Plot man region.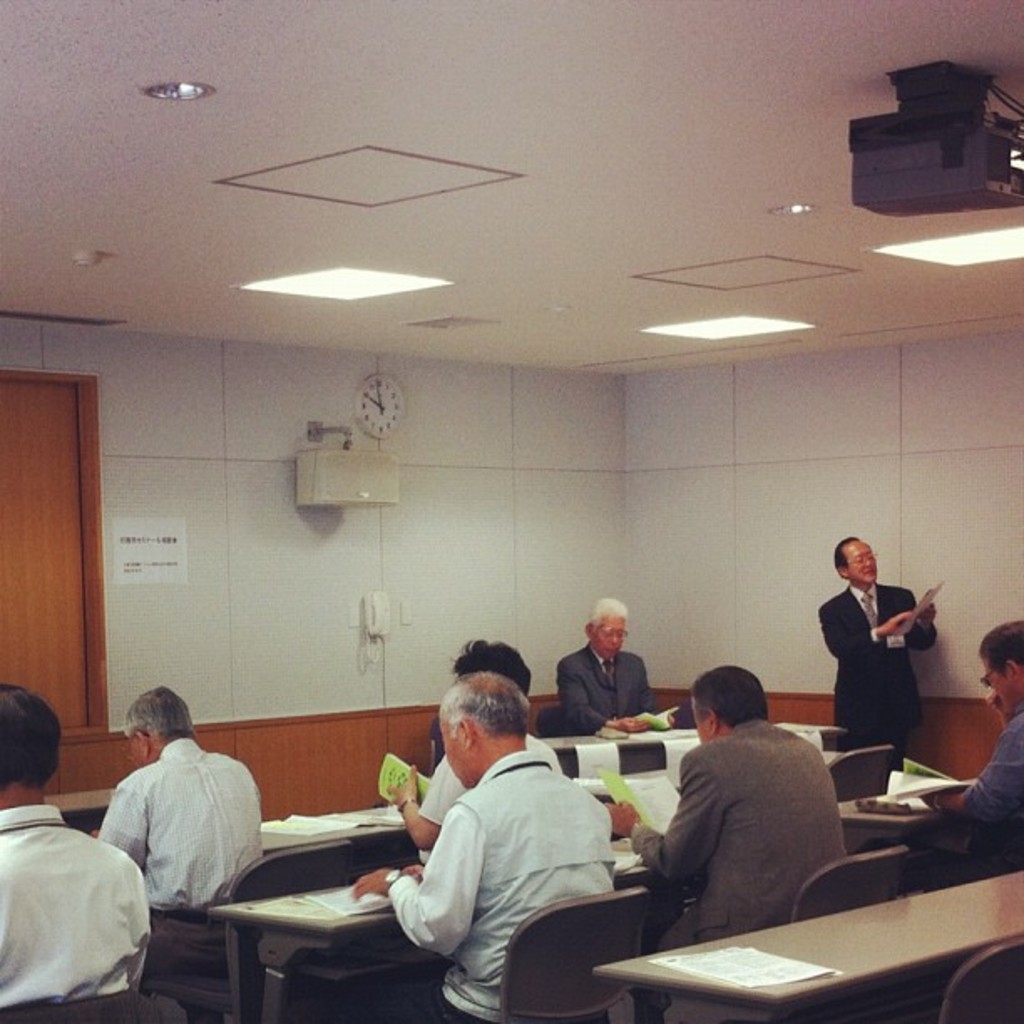
Plotted at x1=601, y1=664, x2=847, y2=952.
